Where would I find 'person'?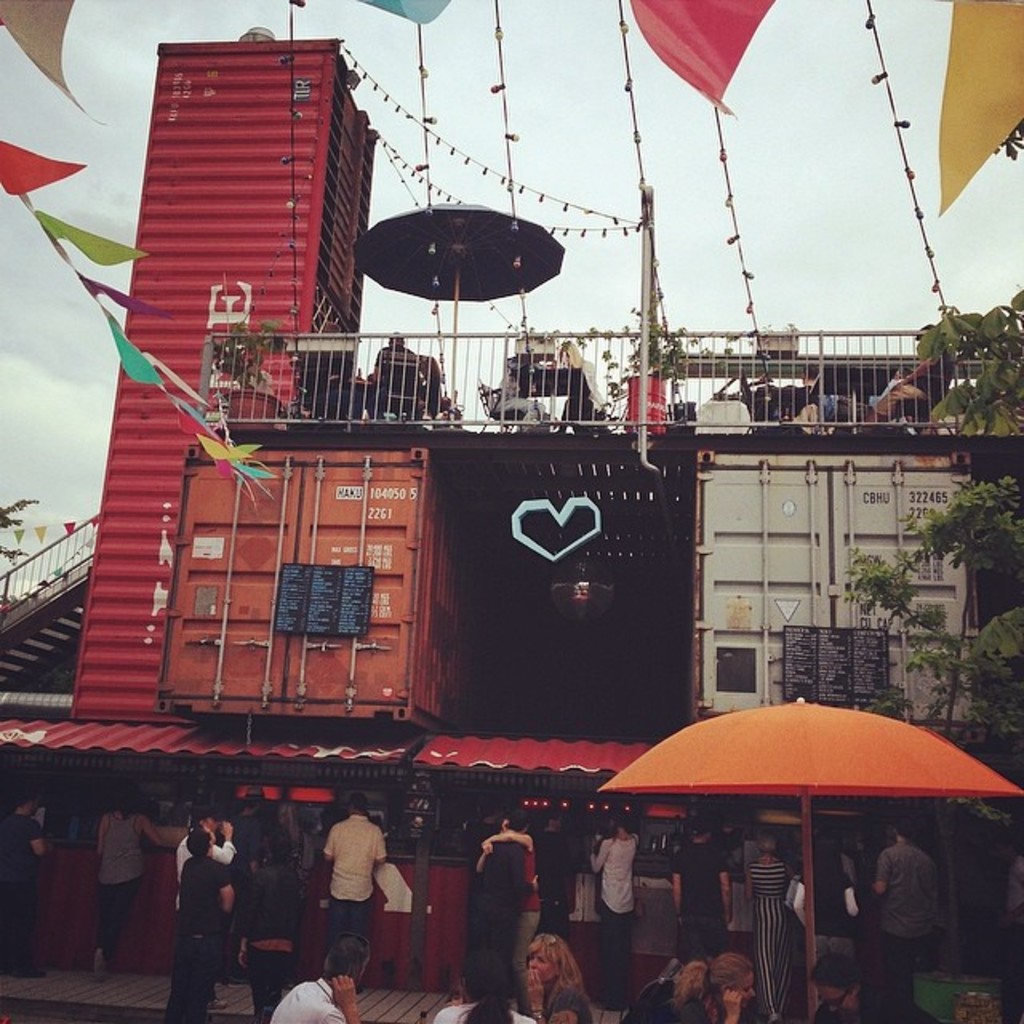
At l=474, t=811, r=530, b=998.
